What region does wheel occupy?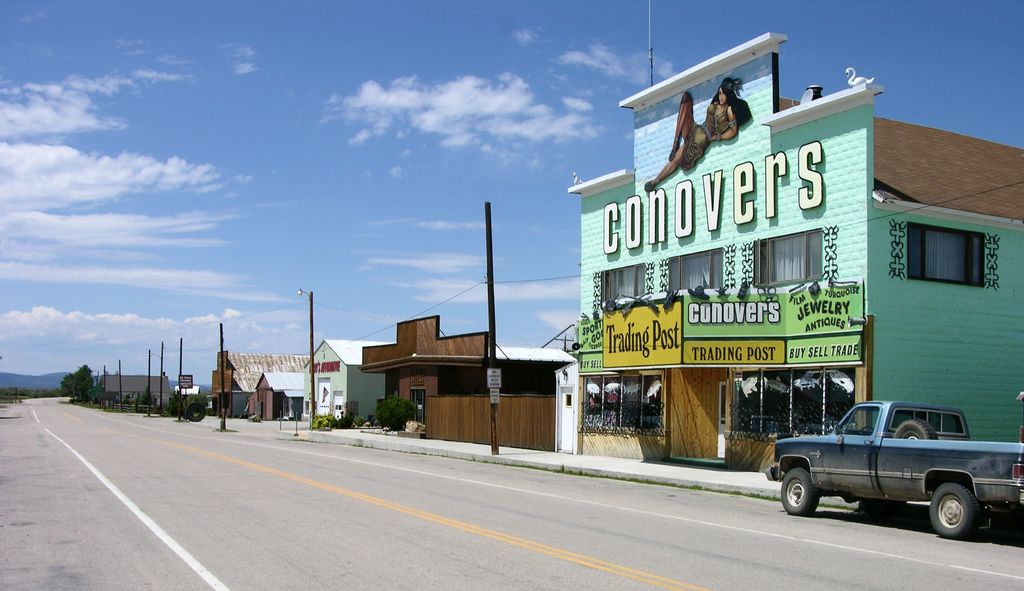
[932,480,995,538].
